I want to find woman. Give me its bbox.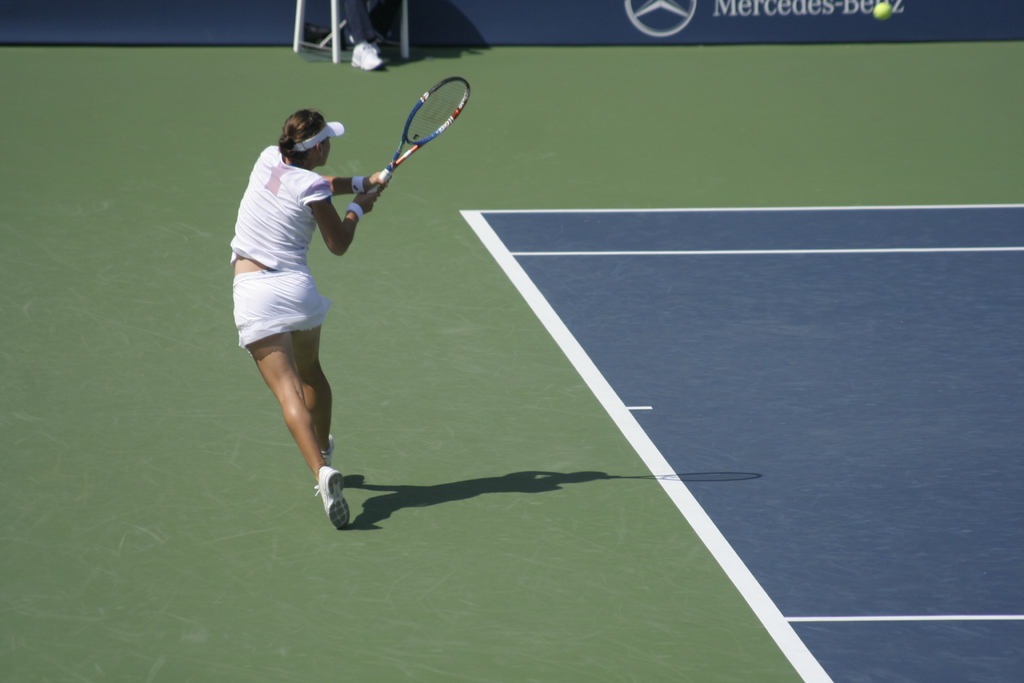
bbox(211, 86, 399, 531).
